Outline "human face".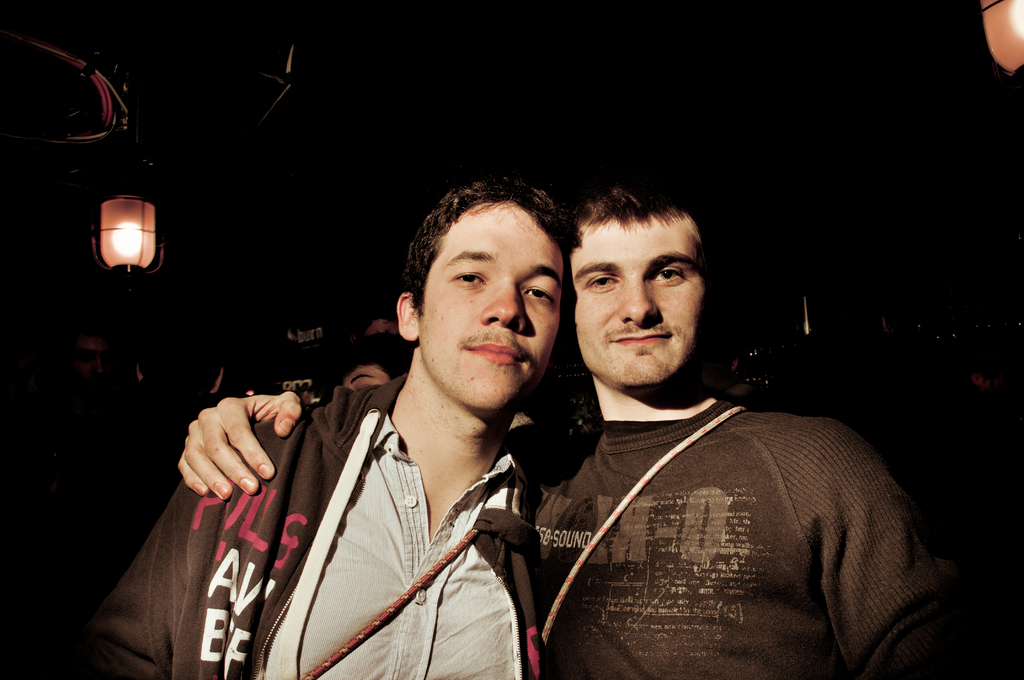
Outline: {"left": 422, "top": 194, "right": 573, "bottom": 412}.
